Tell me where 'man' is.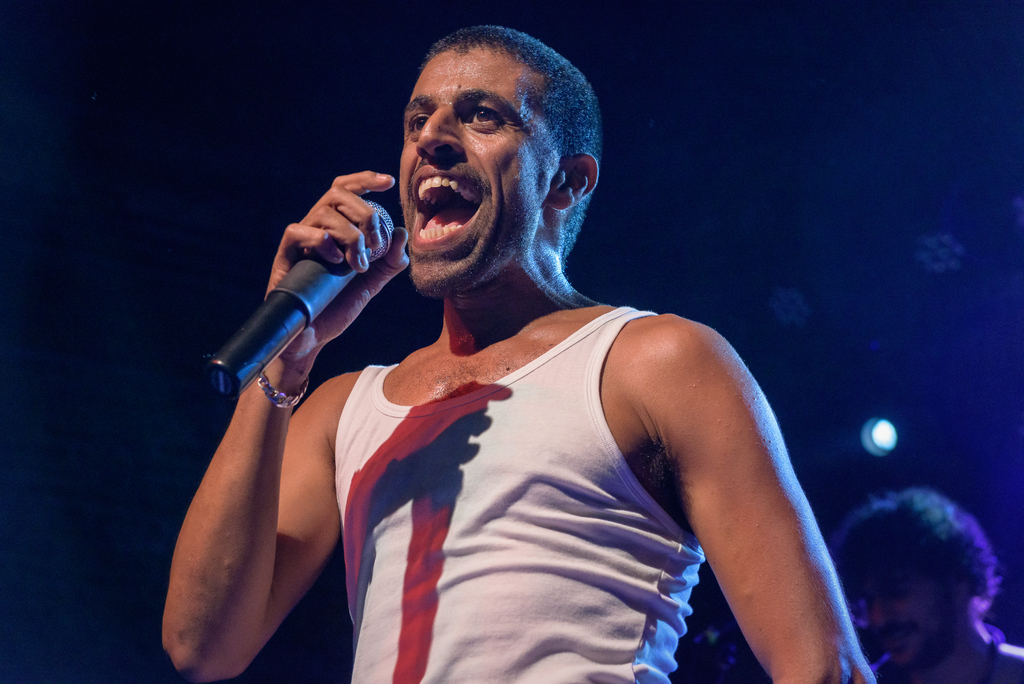
'man' is at select_region(194, 38, 836, 671).
